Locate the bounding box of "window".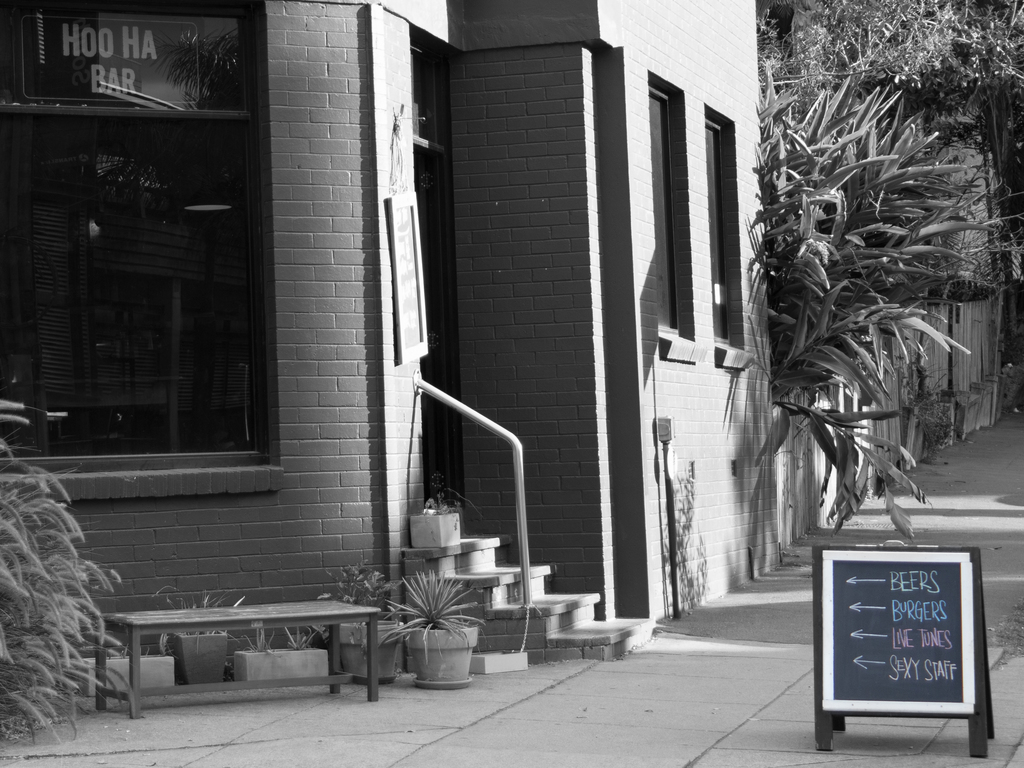
Bounding box: detection(703, 103, 745, 352).
